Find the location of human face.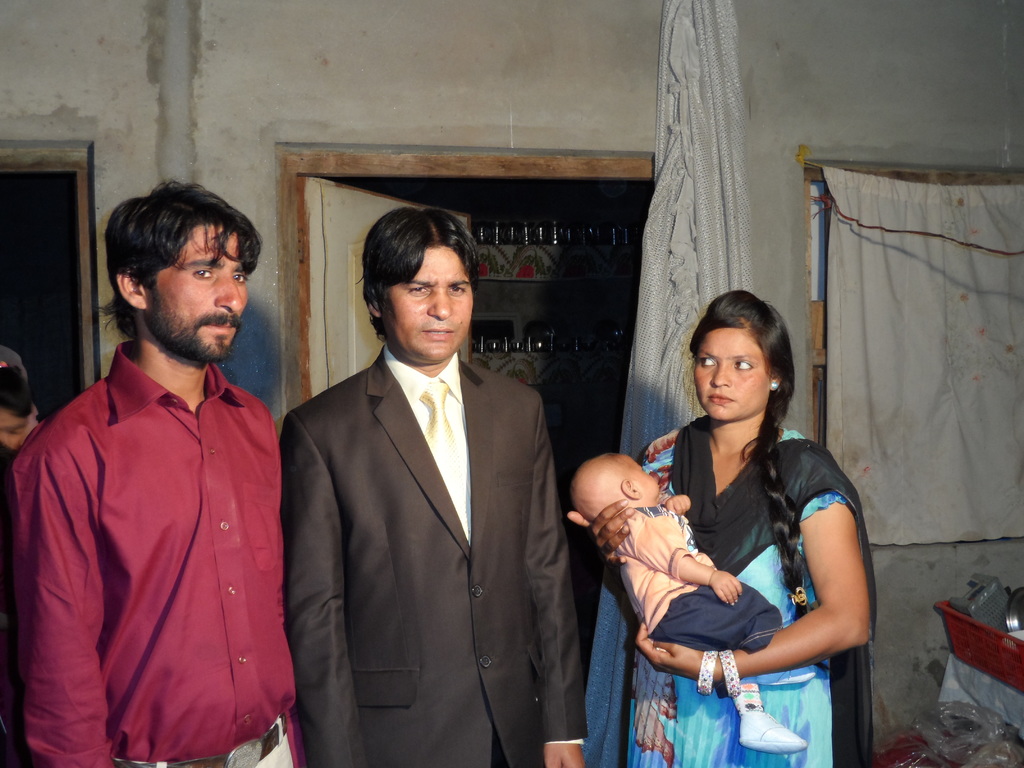
Location: (148, 222, 248, 357).
